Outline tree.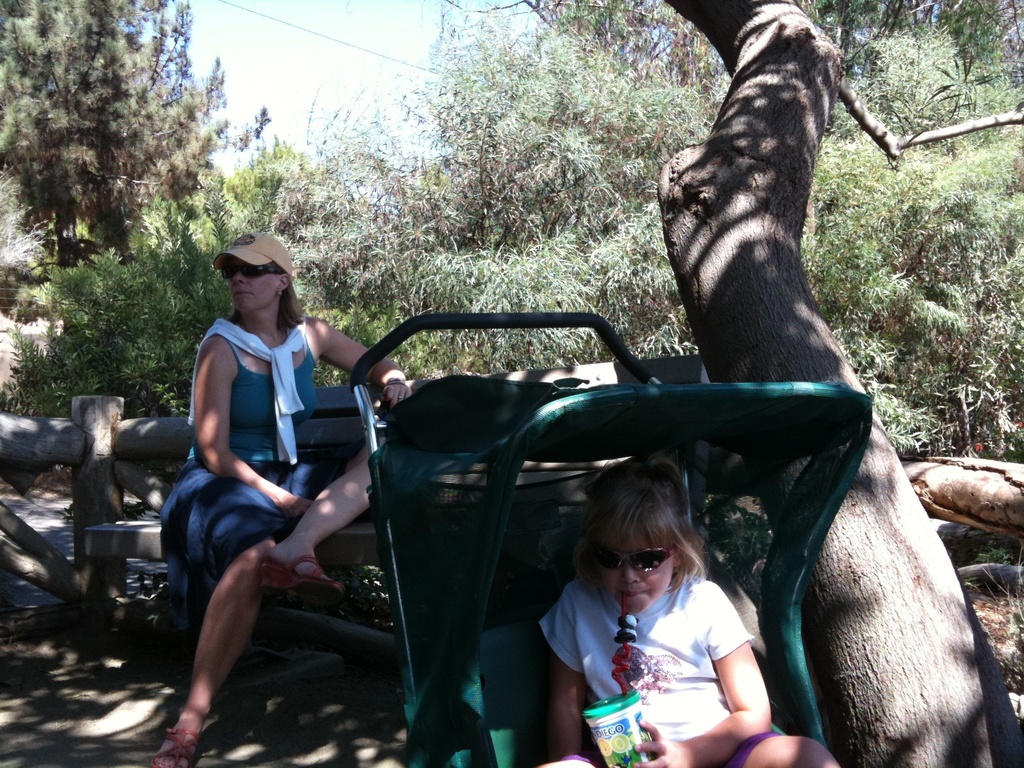
Outline: rect(659, 0, 1021, 767).
